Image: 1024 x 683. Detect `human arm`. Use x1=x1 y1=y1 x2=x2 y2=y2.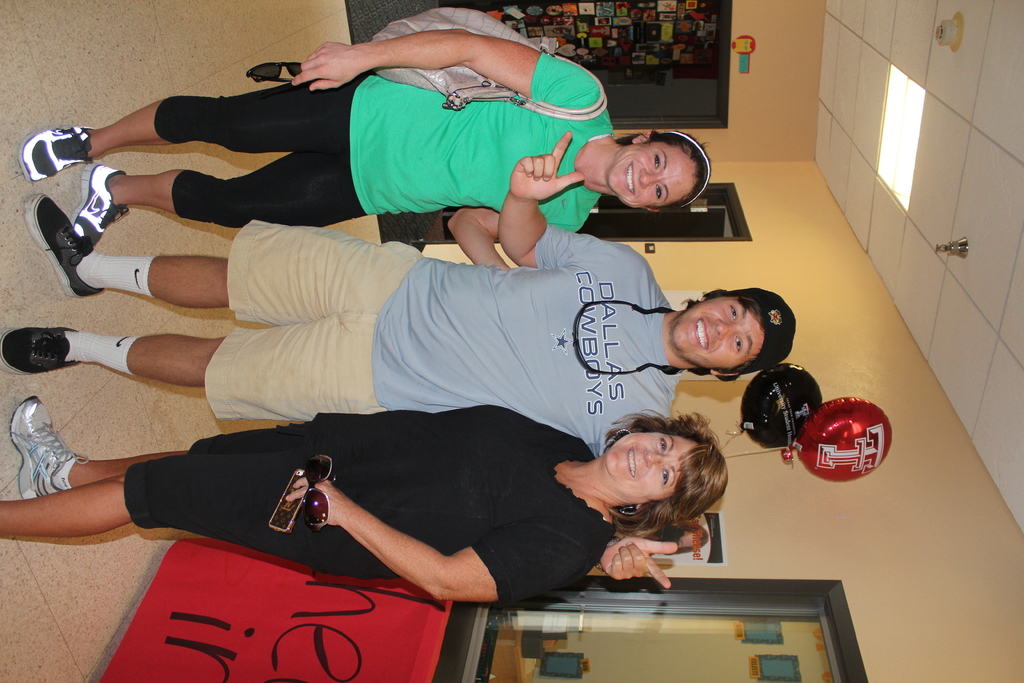
x1=495 y1=145 x2=564 y2=264.
